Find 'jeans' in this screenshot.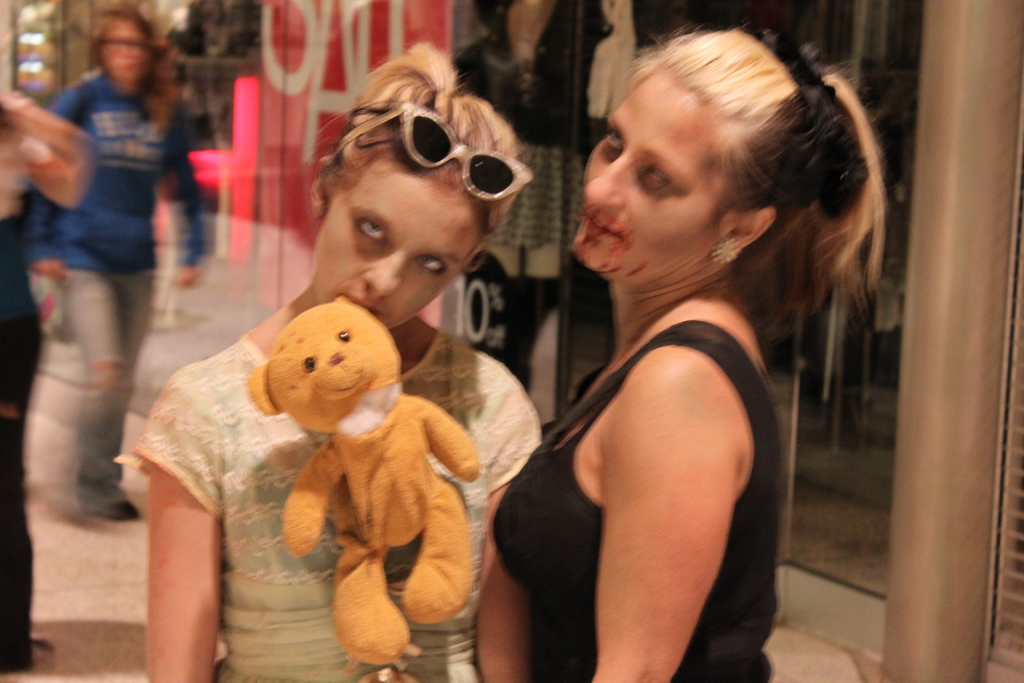
The bounding box for 'jeans' is locate(59, 270, 157, 512).
